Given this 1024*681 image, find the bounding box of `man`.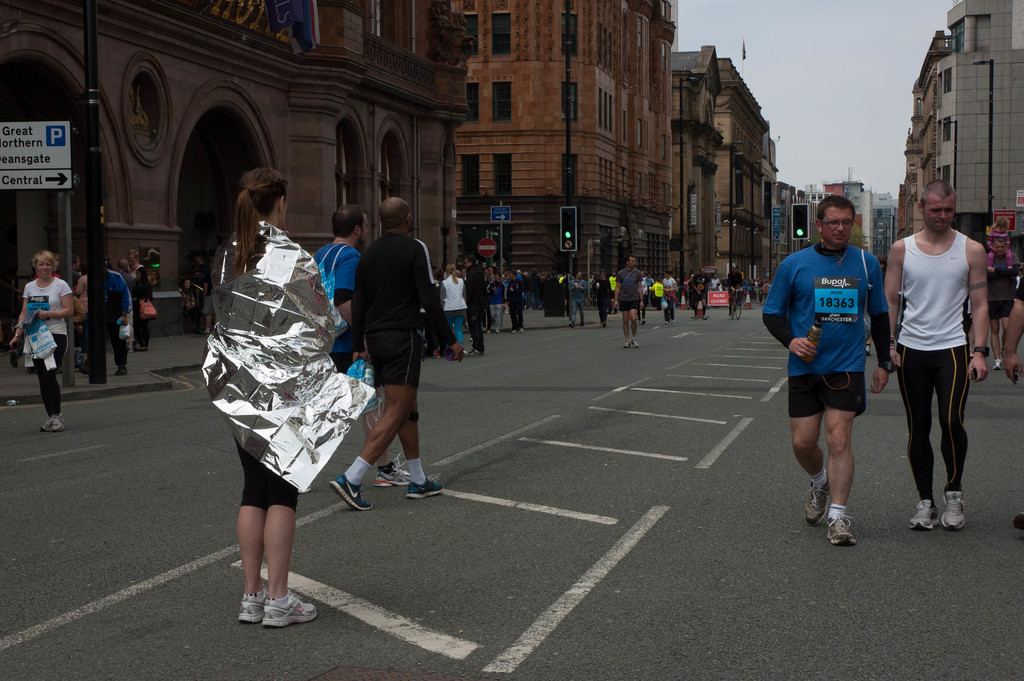
{"left": 989, "top": 235, "right": 1018, "bottom": 369}.
